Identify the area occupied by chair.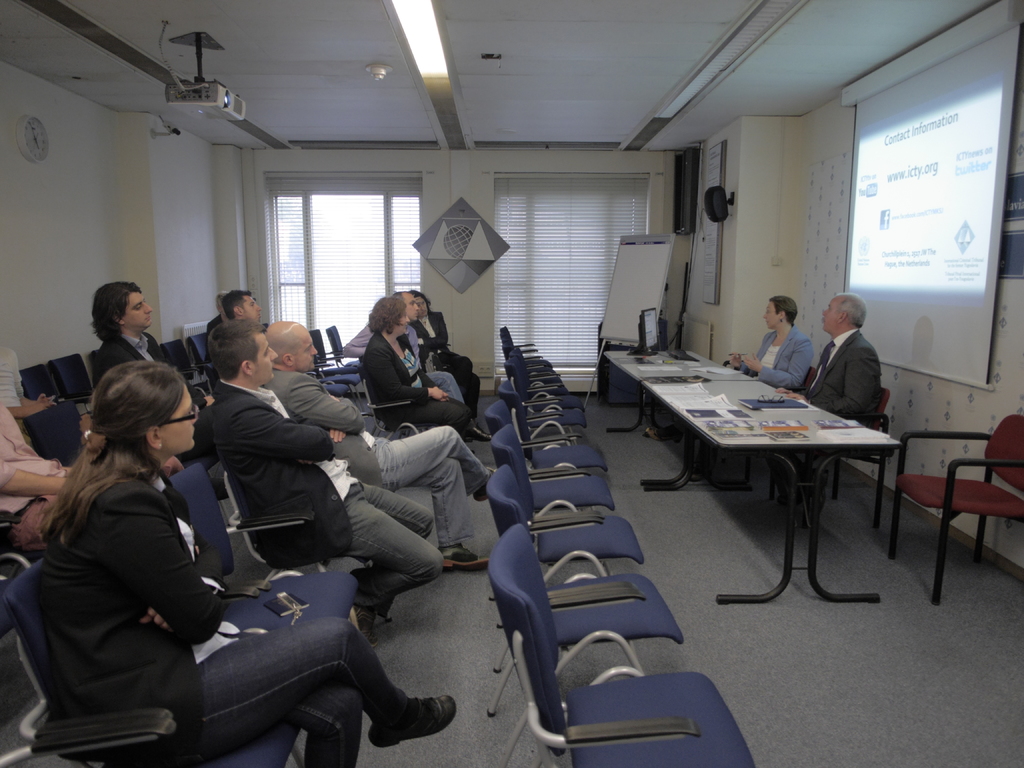
Area: box(1, 553, 284, 767).
